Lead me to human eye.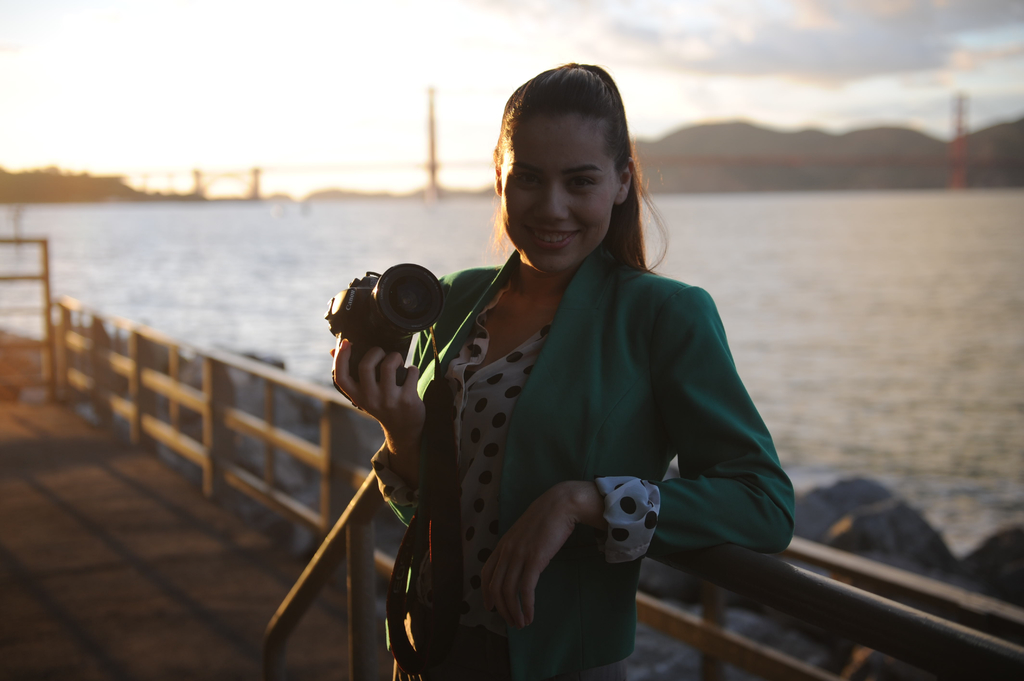
Lead to (left=514, top=172, right=545, bottom=193).
